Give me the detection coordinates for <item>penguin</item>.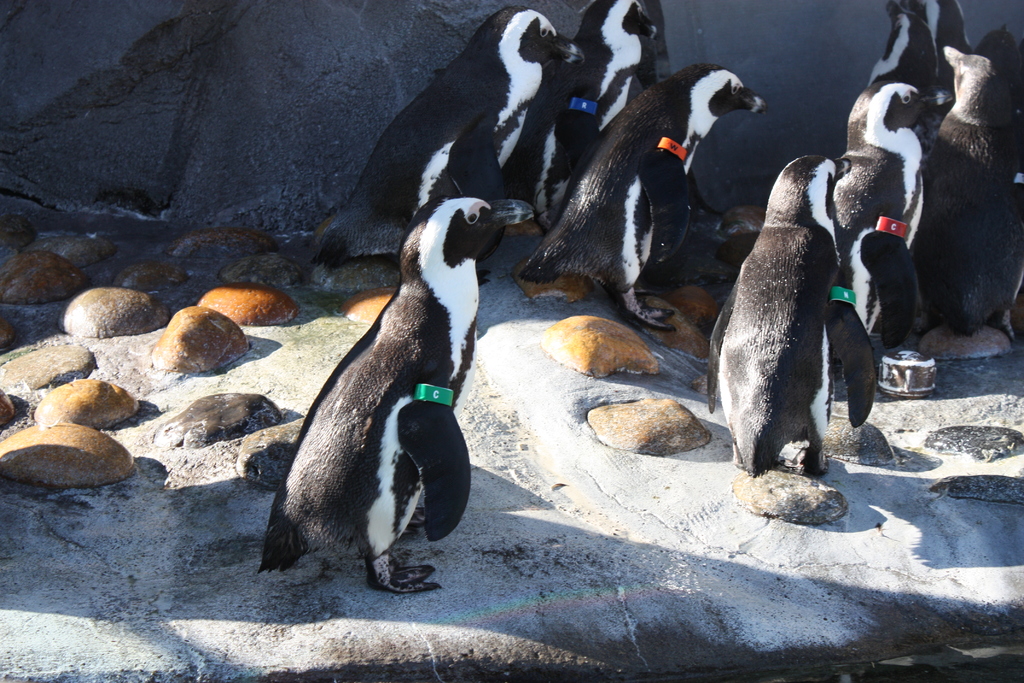
bbox=(823, 77, 954, 352).
